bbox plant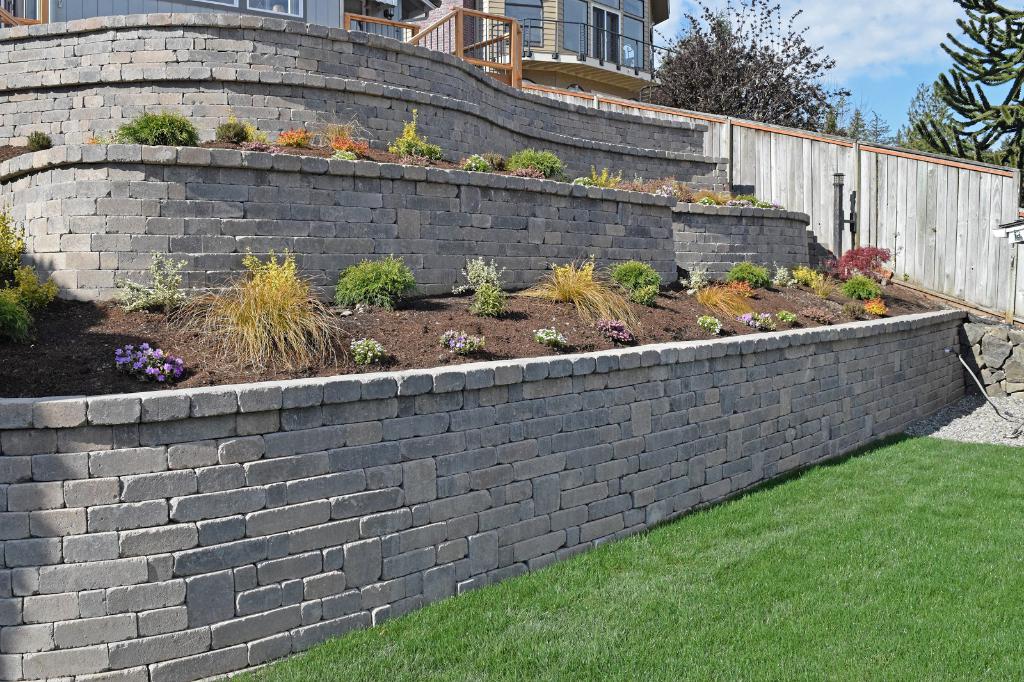
select_region(531, 316, 573, 354)
